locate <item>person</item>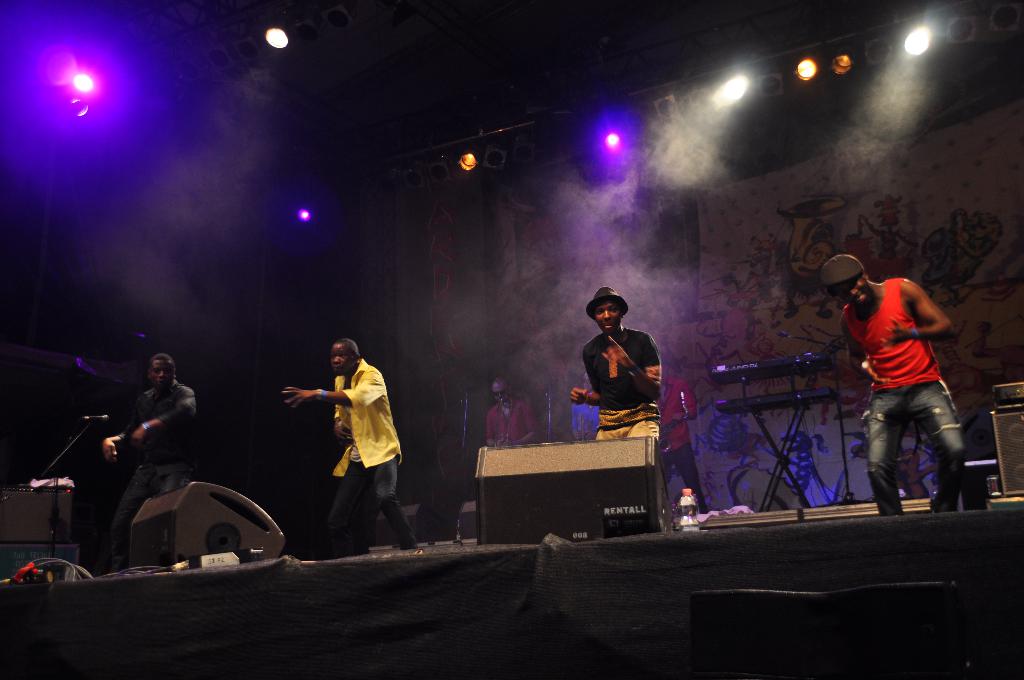
box(297, 339, 412, 549)
